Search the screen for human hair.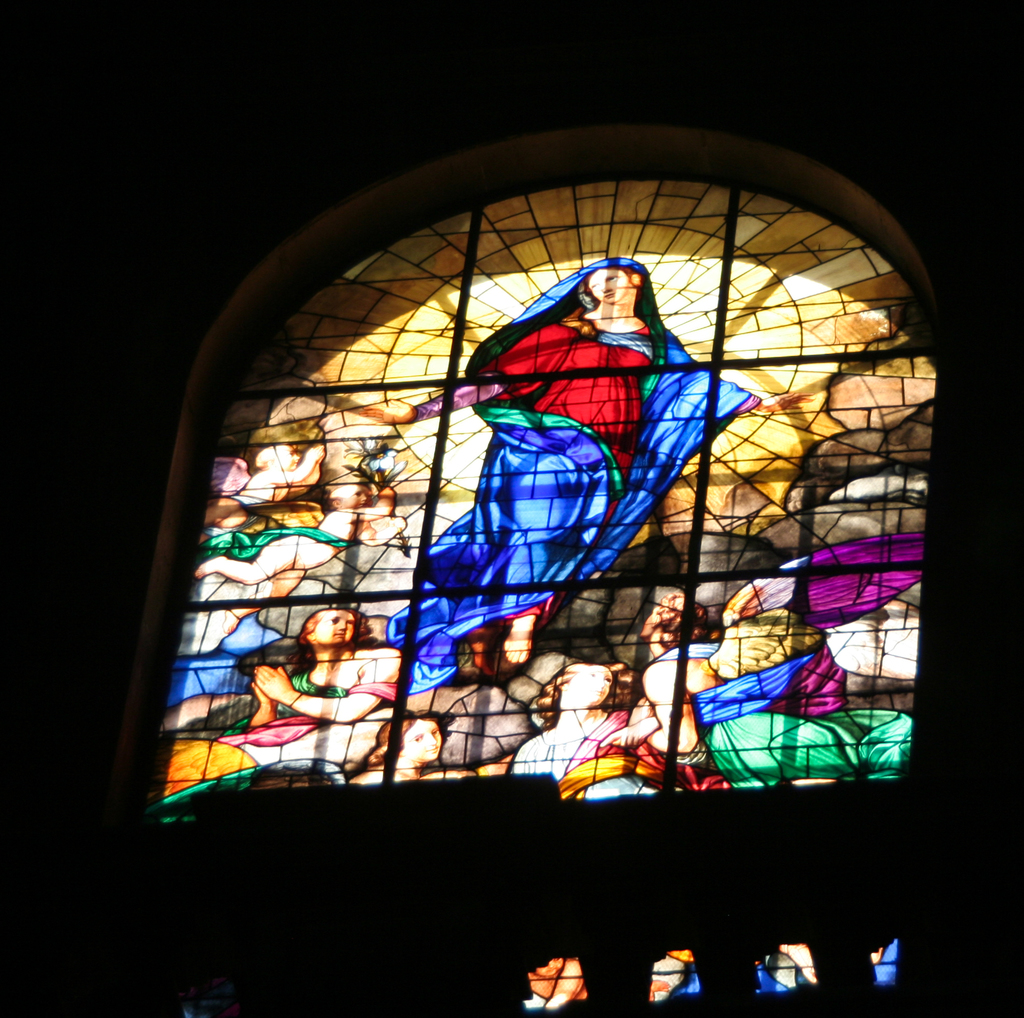
Found at region(579, 263, 634, 292).
